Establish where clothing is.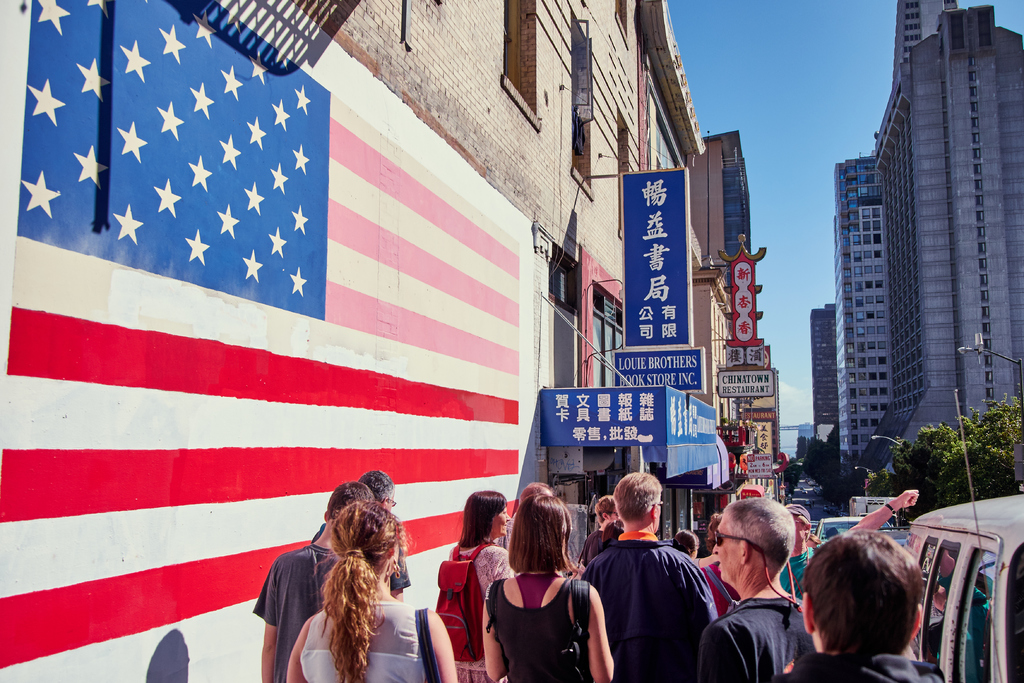
Established at 450/543/514/682.
